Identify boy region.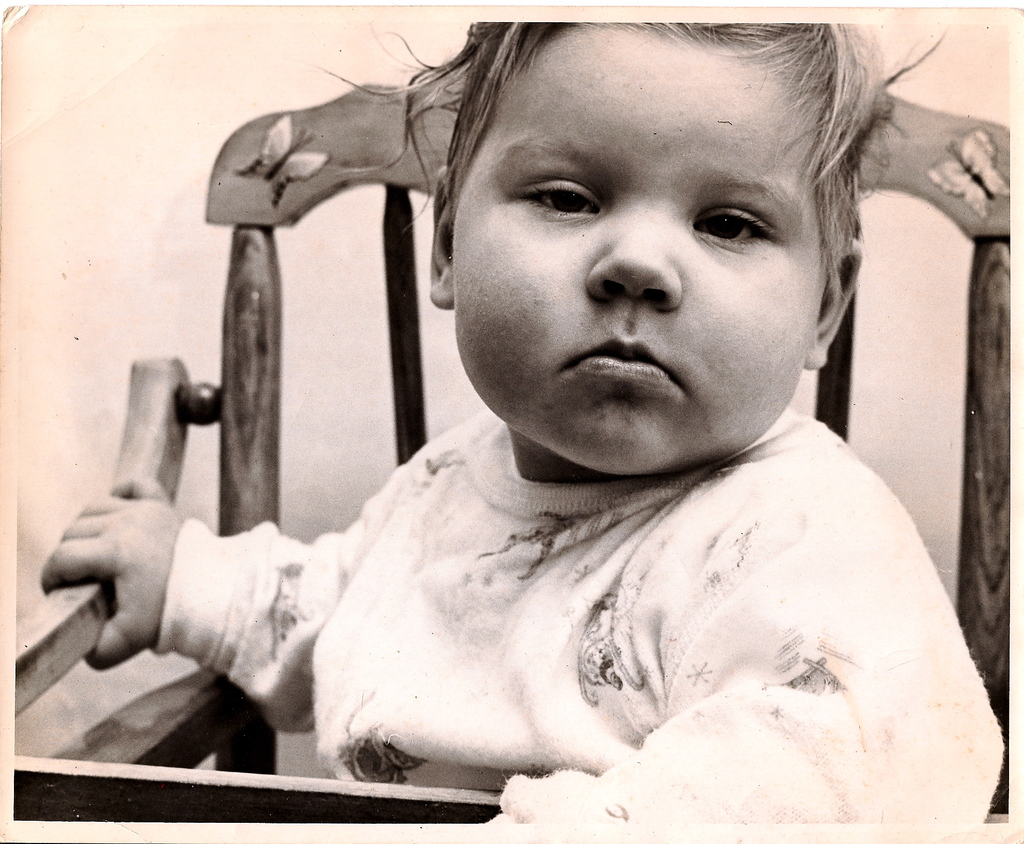
Region: pyautogui.locateOnScreen(40, 11, 1005, 826).
